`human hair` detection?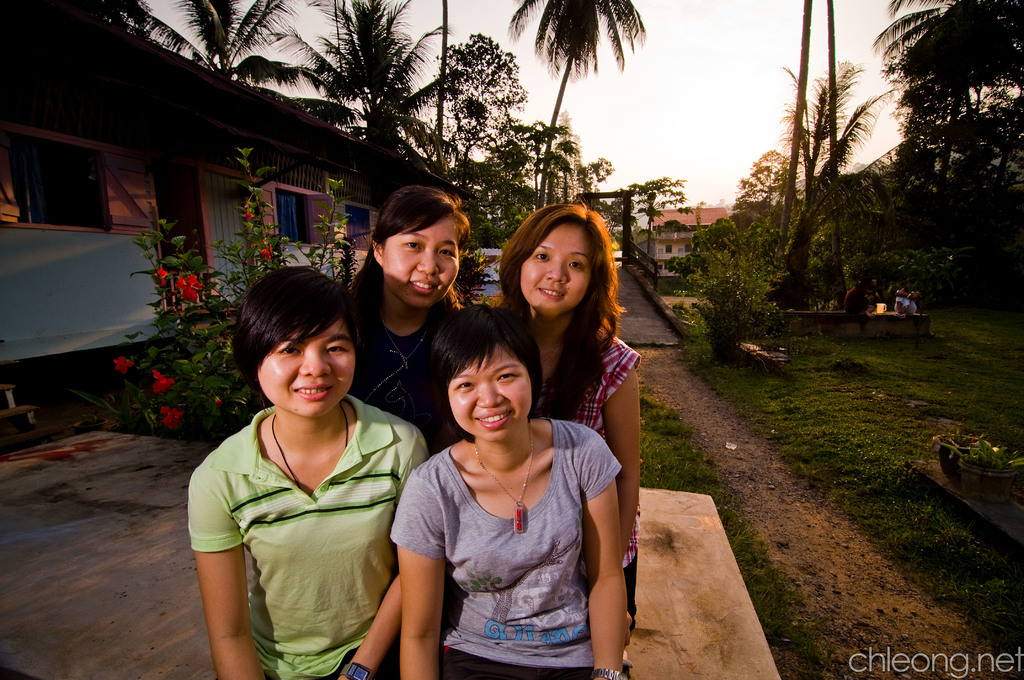
rect(219, 274, 351, 434)
